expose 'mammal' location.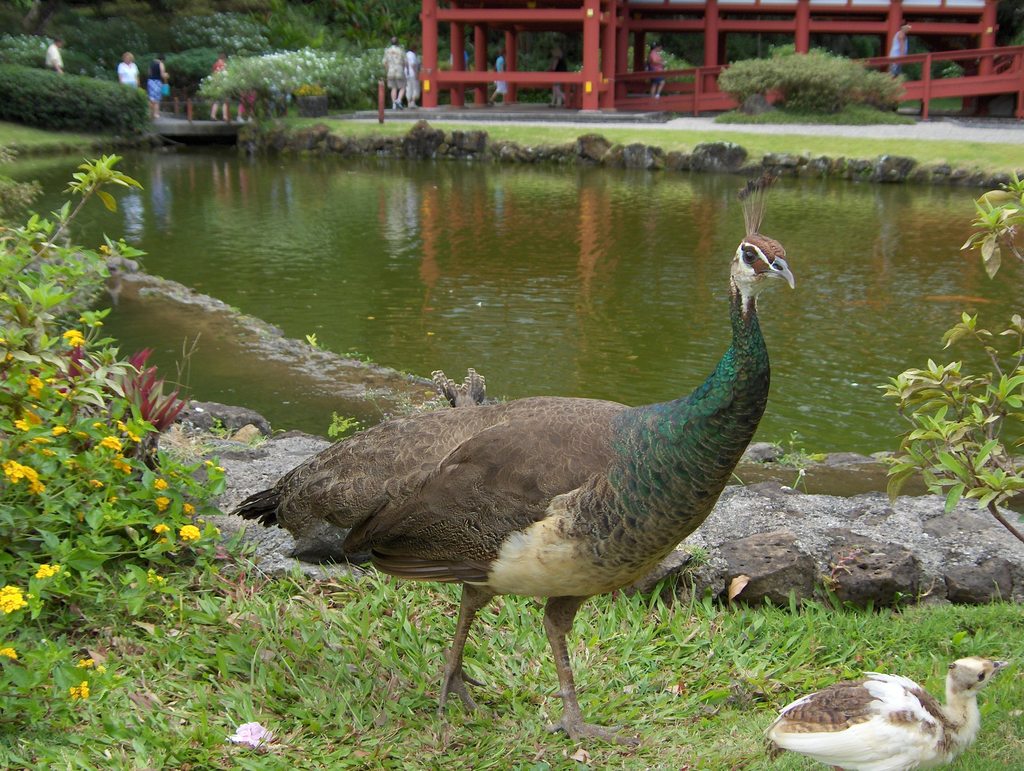
Exposed at rect(149, 53, 168, 118).
